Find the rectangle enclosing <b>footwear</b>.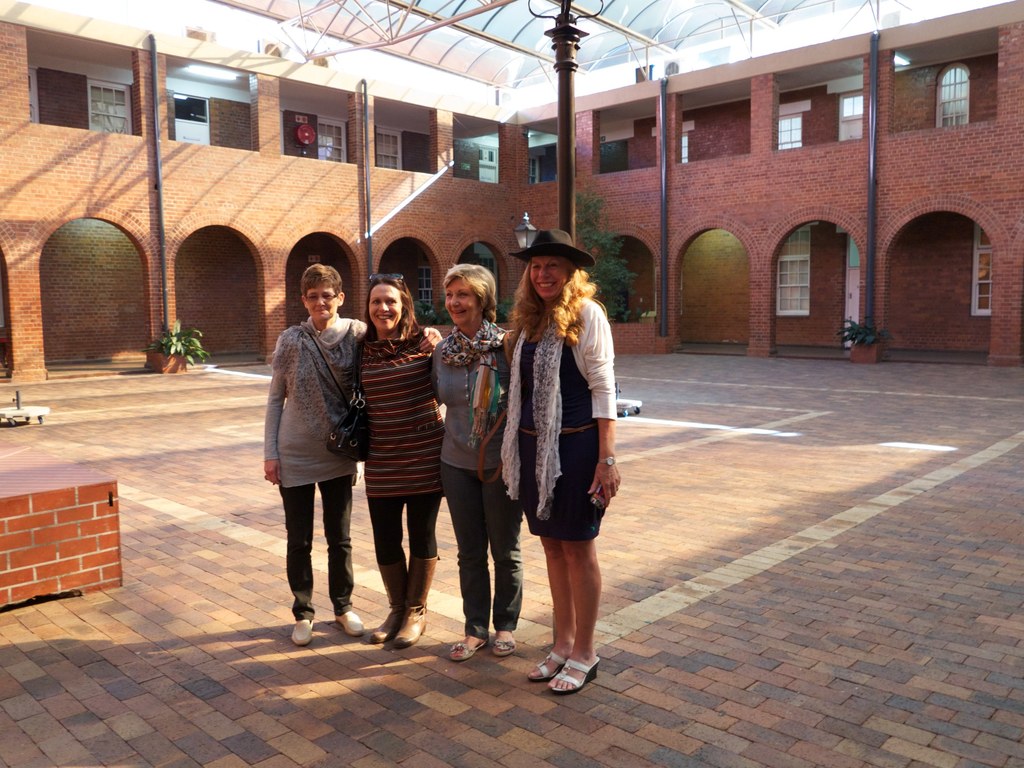
Rect(296, 618, 311, 645).
